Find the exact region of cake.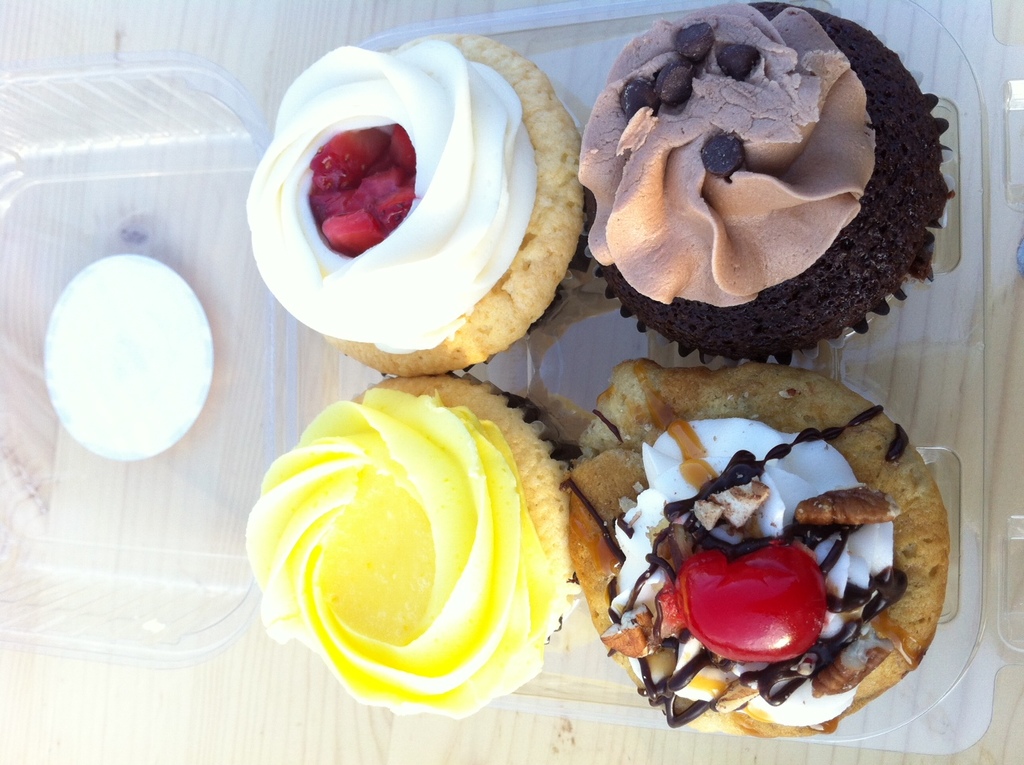
Exact region: (x1=247, y1=366, x2=570, y2=722).
